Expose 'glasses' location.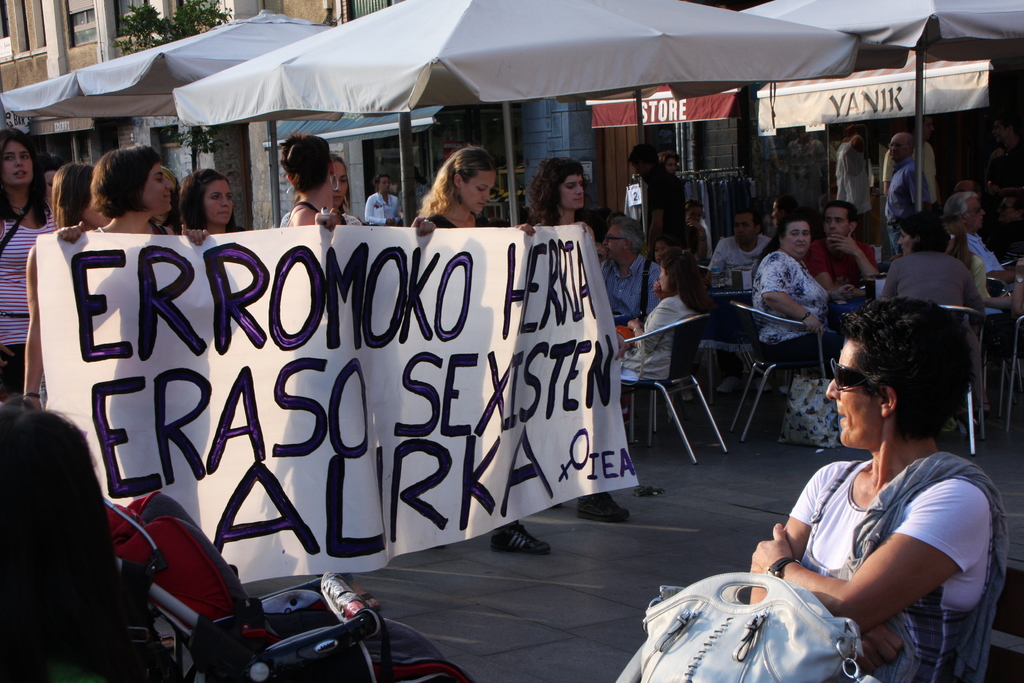
Exposed at left=887, top=143, right=908, bottom=149.
